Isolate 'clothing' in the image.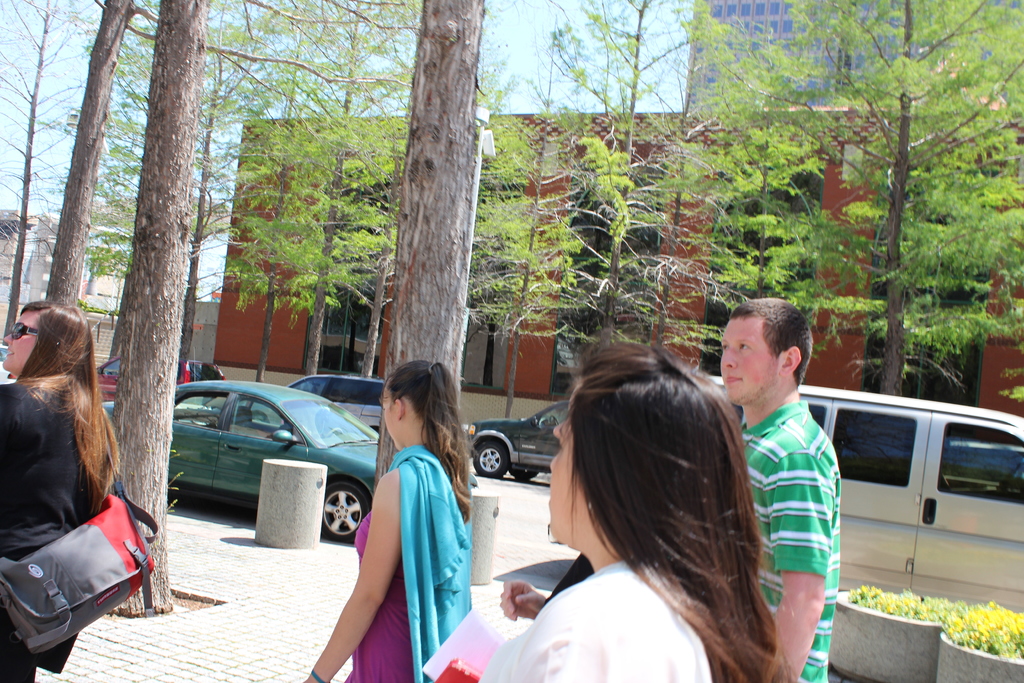
Isolated region: crop(481, 557, 713, 682).
